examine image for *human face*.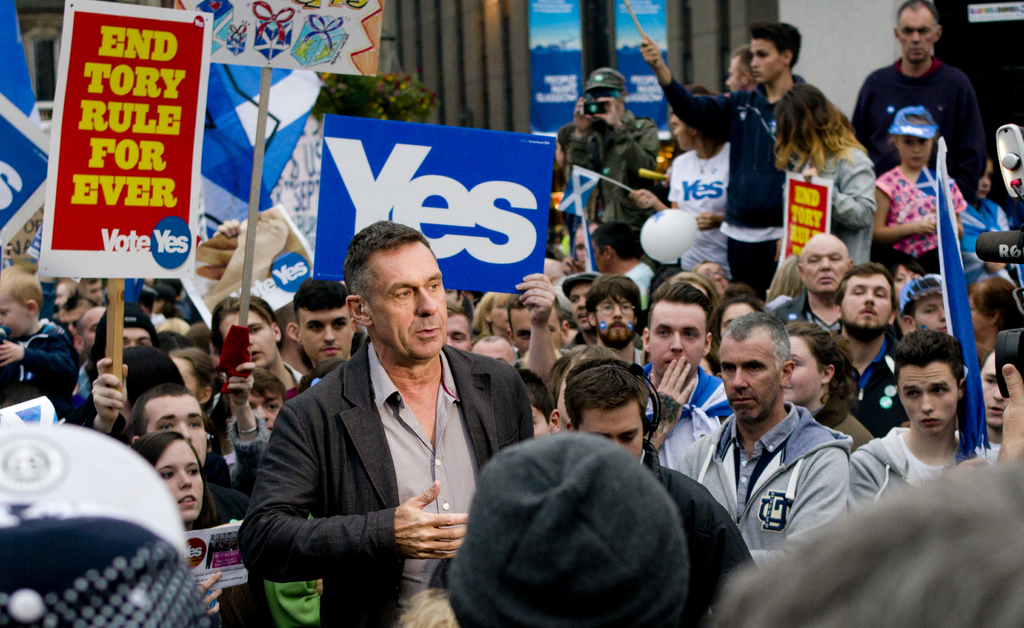
Examination result: crop(917, 295, 948, 334).
